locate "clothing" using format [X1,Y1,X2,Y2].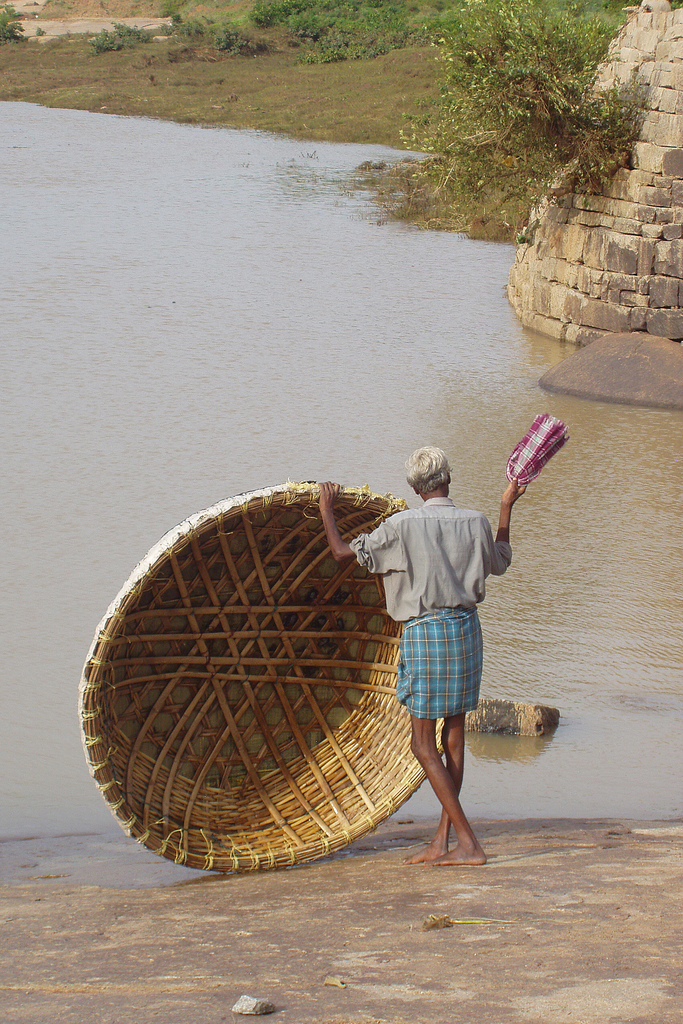
[375,474,514,764].
